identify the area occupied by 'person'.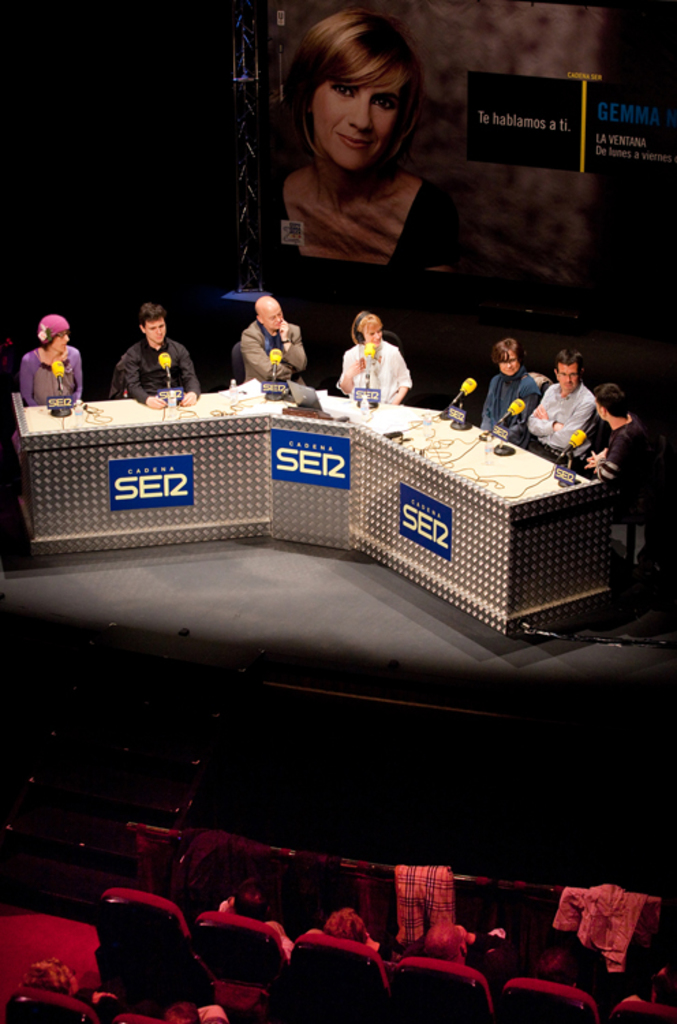
Area: 22, 307, 87, 411.
